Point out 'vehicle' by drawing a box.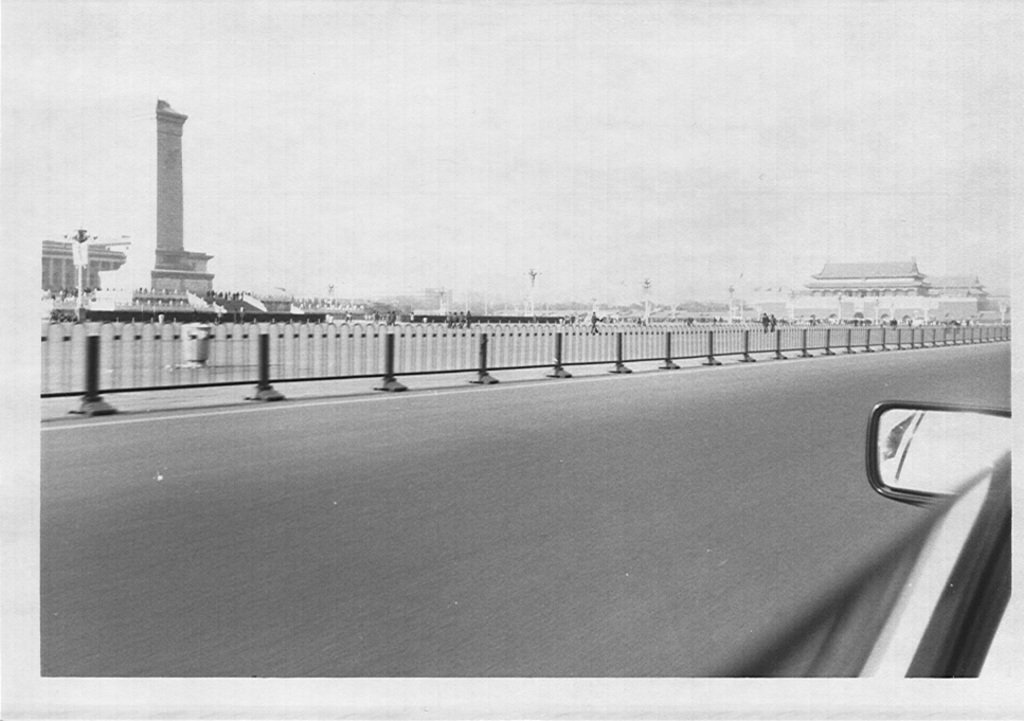
pyautogui.locateOnScreen(861, 395, 1016, 685).
